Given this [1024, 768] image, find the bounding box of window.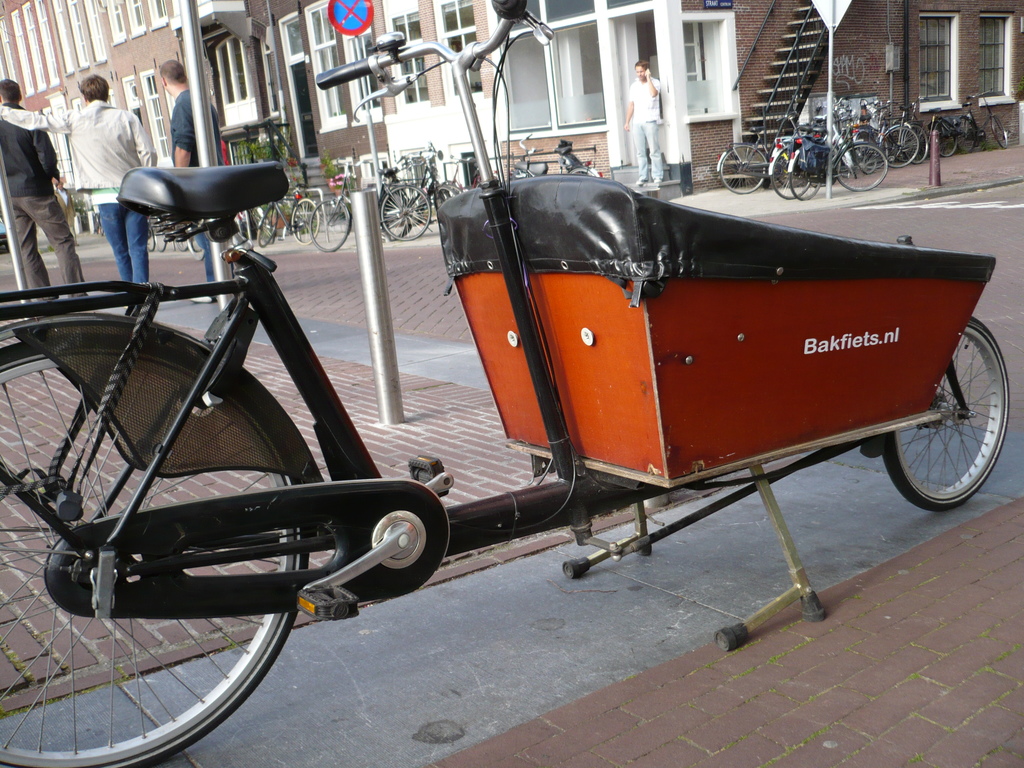
[975, 10, 1018, 103].
